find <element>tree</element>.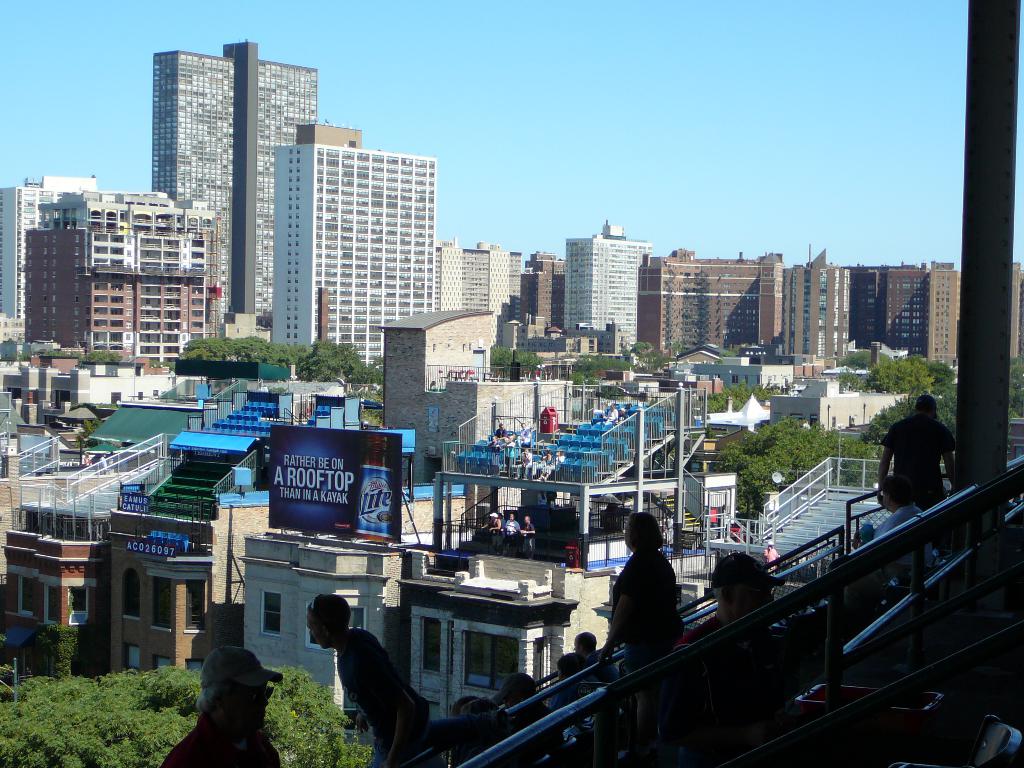
rect(488, 340, 538, 373).
